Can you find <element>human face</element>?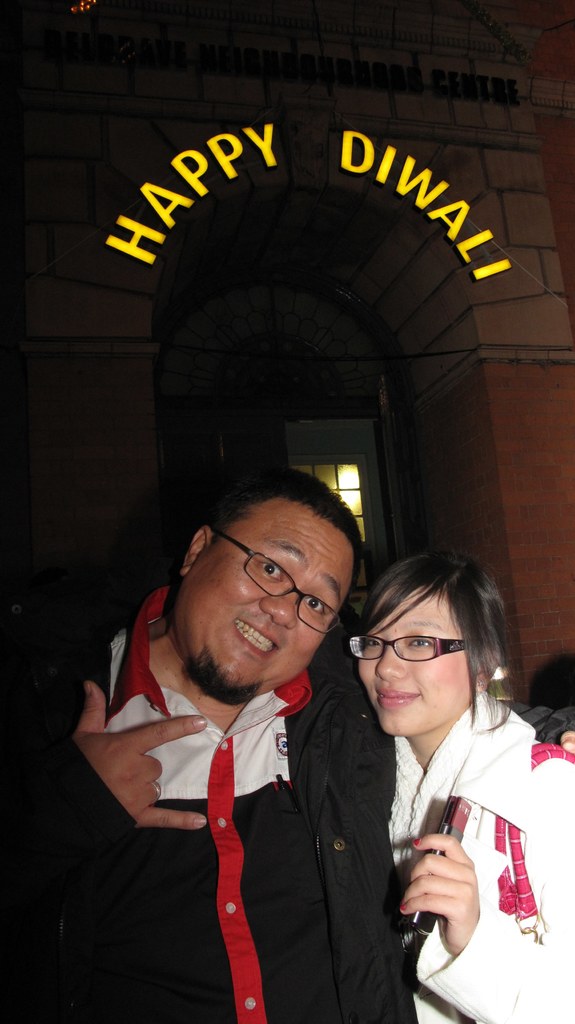
Yes, bounding box: crop(172, 495, 355, 698).
